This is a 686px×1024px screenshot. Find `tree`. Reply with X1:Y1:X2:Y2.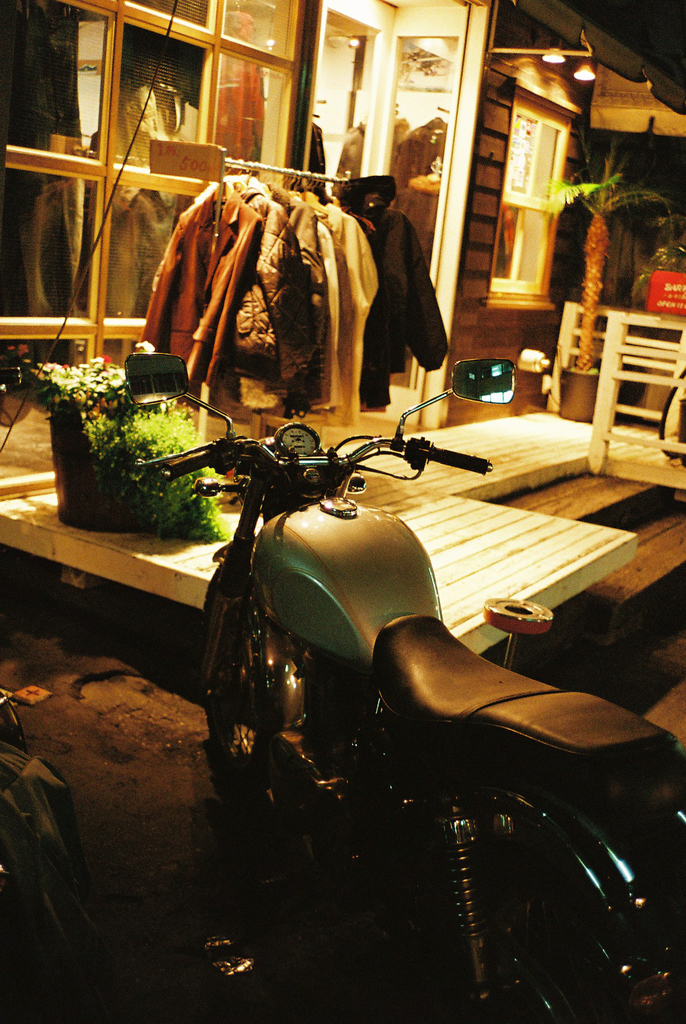
545:166:662:367.
